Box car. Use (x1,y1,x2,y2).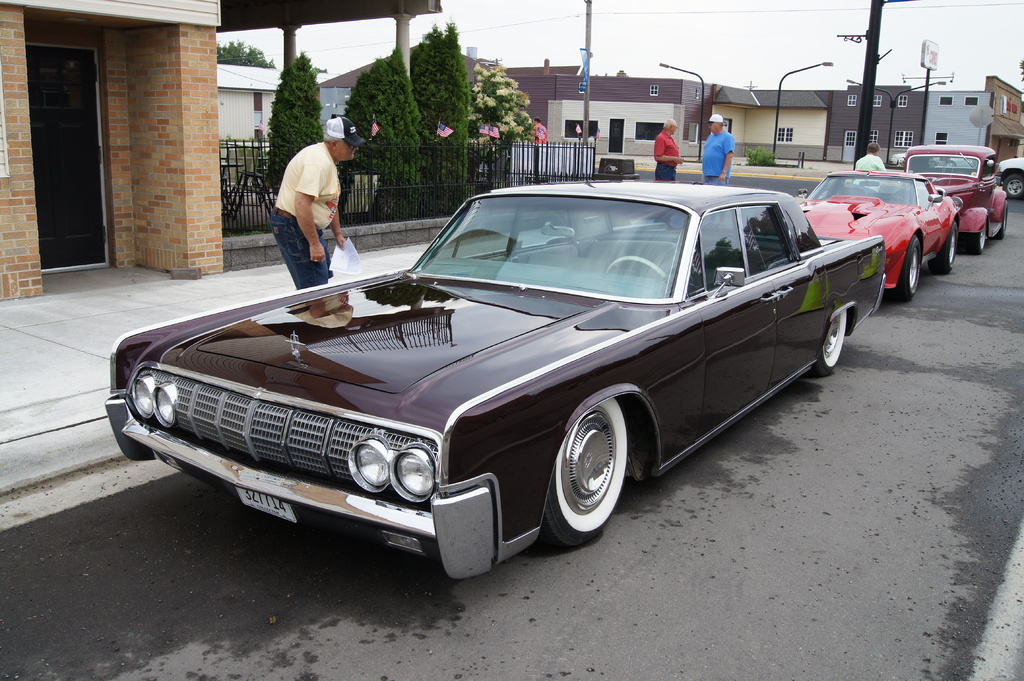
(895,134,1011,257).
